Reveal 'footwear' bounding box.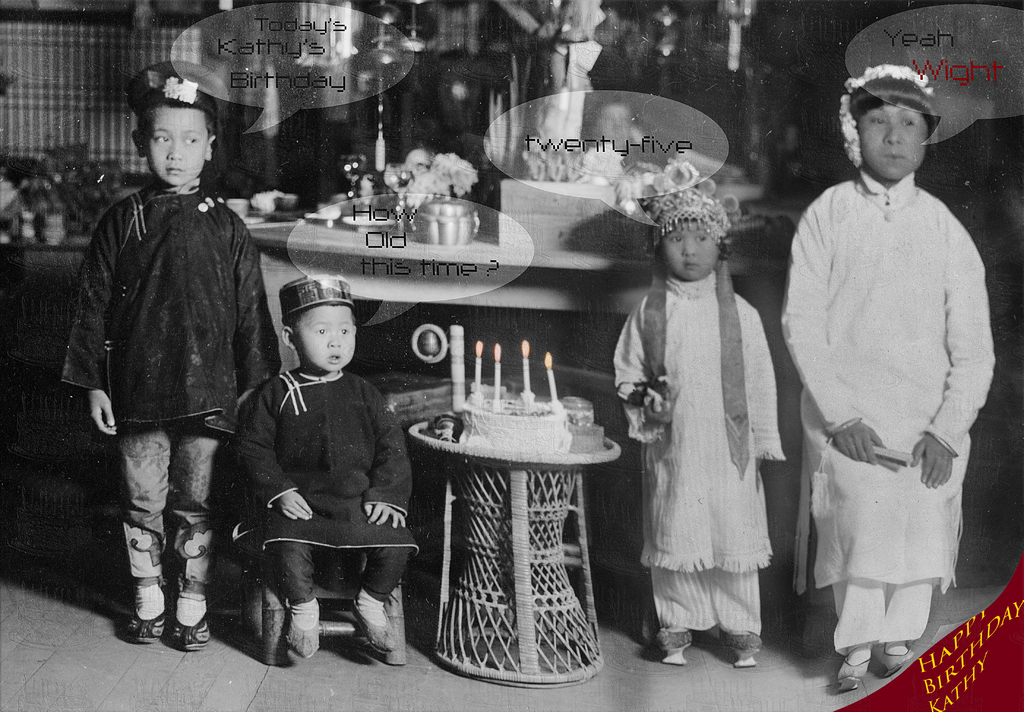
Revealed: <bbox>123, 608, 173, 643</bbox>.
